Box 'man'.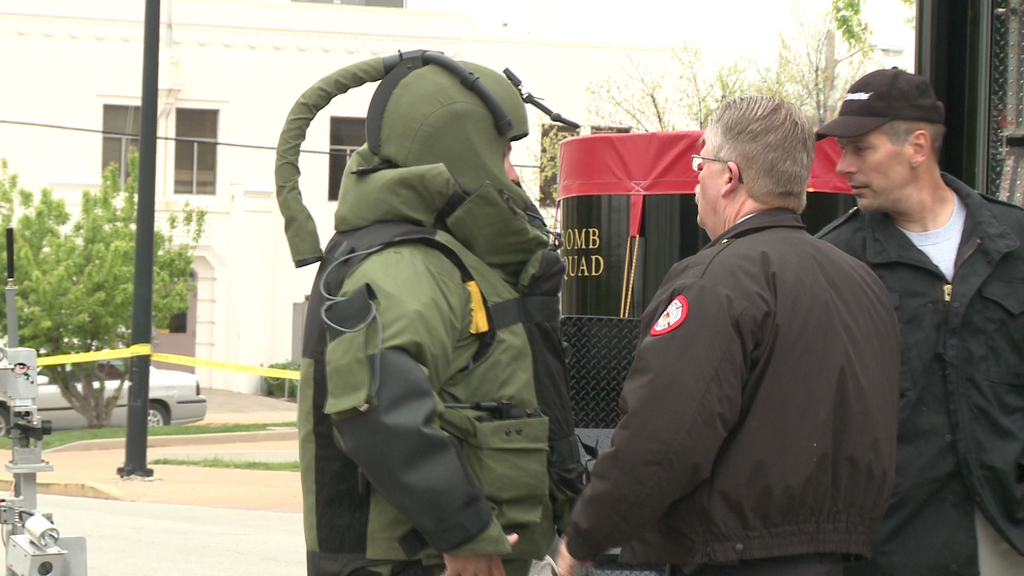
pyautogui.locateOnScreen(811, 67, 1023, 575).
